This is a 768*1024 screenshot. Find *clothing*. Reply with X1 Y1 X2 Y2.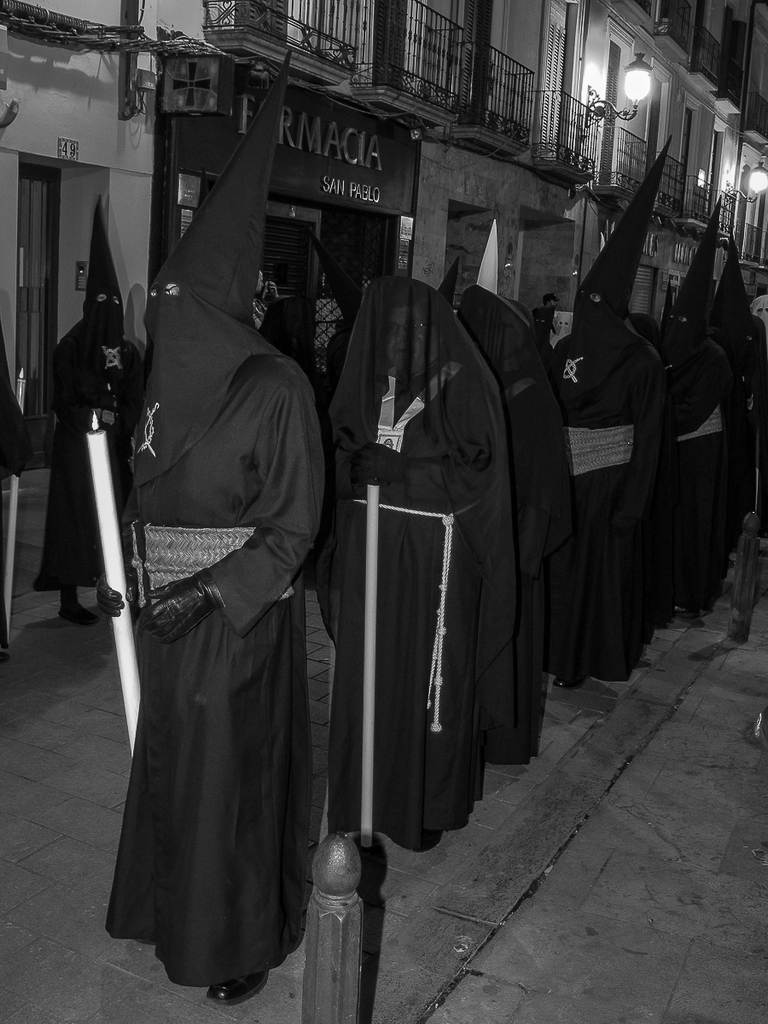
91 172 335 987.
